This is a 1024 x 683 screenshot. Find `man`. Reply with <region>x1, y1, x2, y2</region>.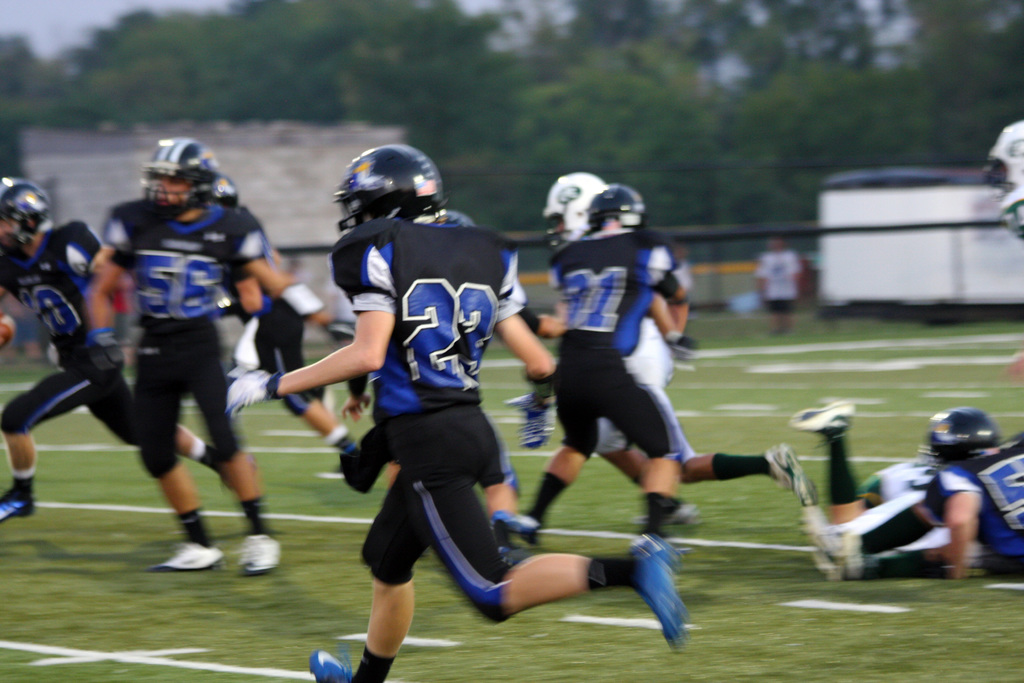
<region>81, 133, 335, 585</region>.
